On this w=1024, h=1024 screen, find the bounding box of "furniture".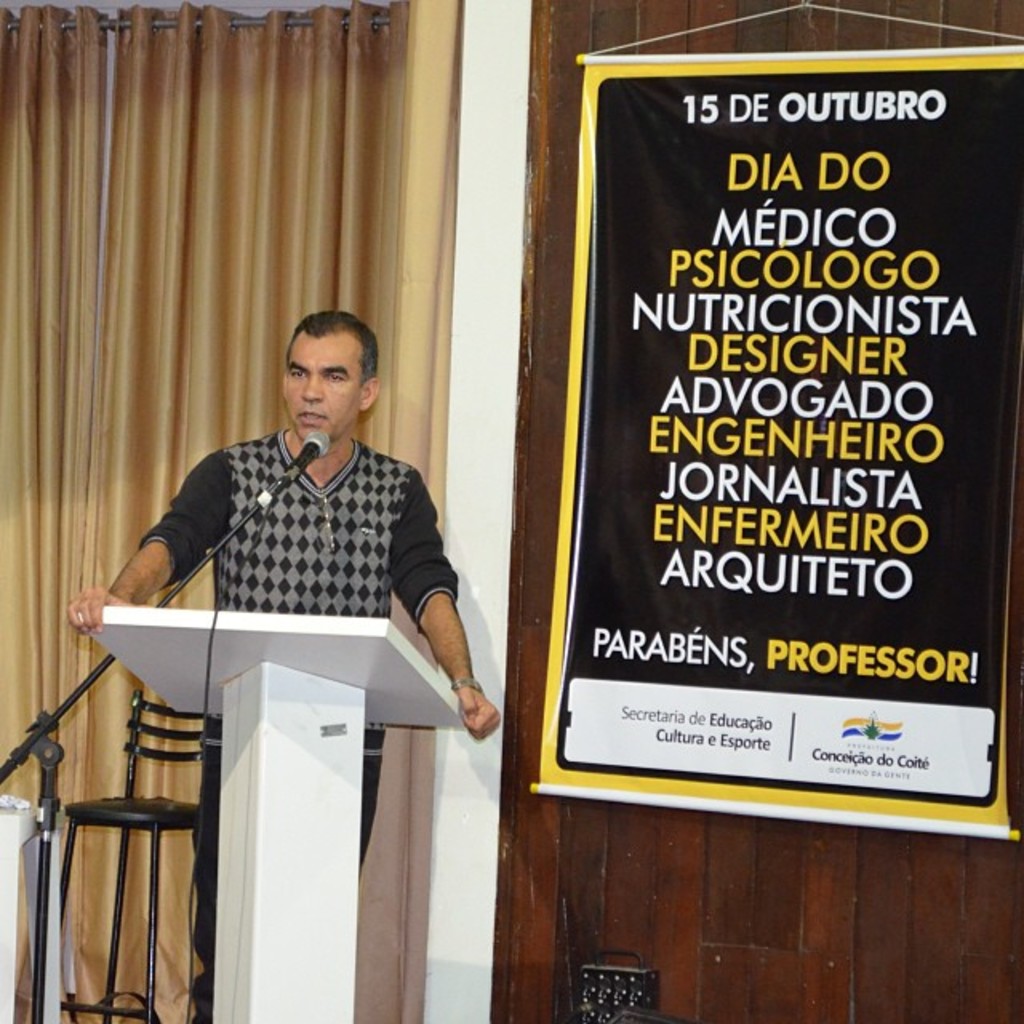
Bounding box: l=66, t=688, r=208, b=1022.
